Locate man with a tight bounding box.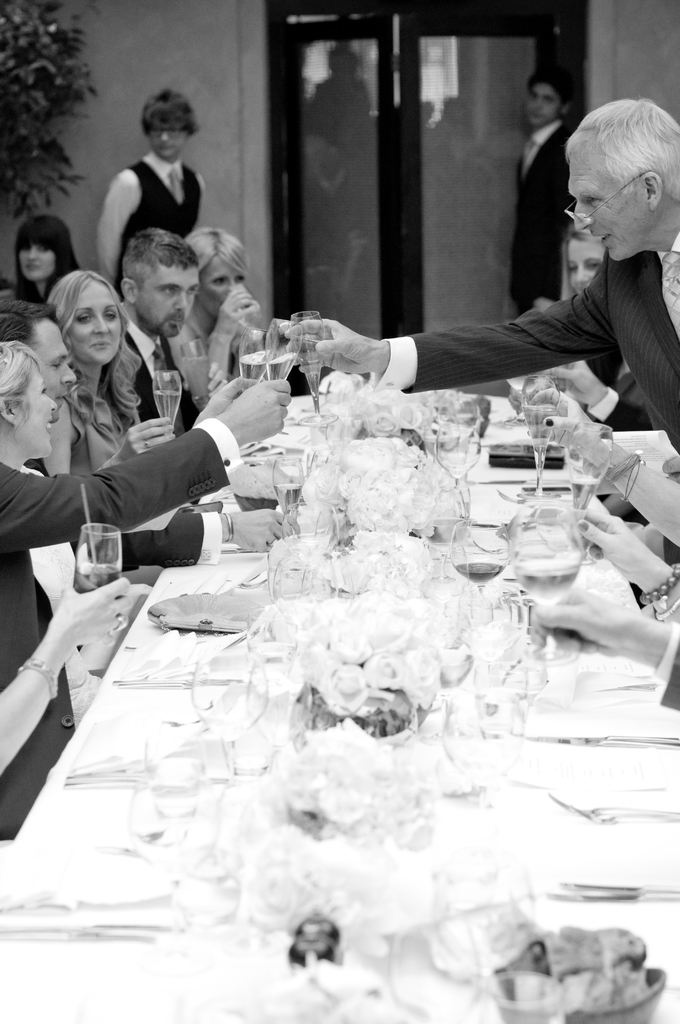
rect(96, 229, 216, 408).
